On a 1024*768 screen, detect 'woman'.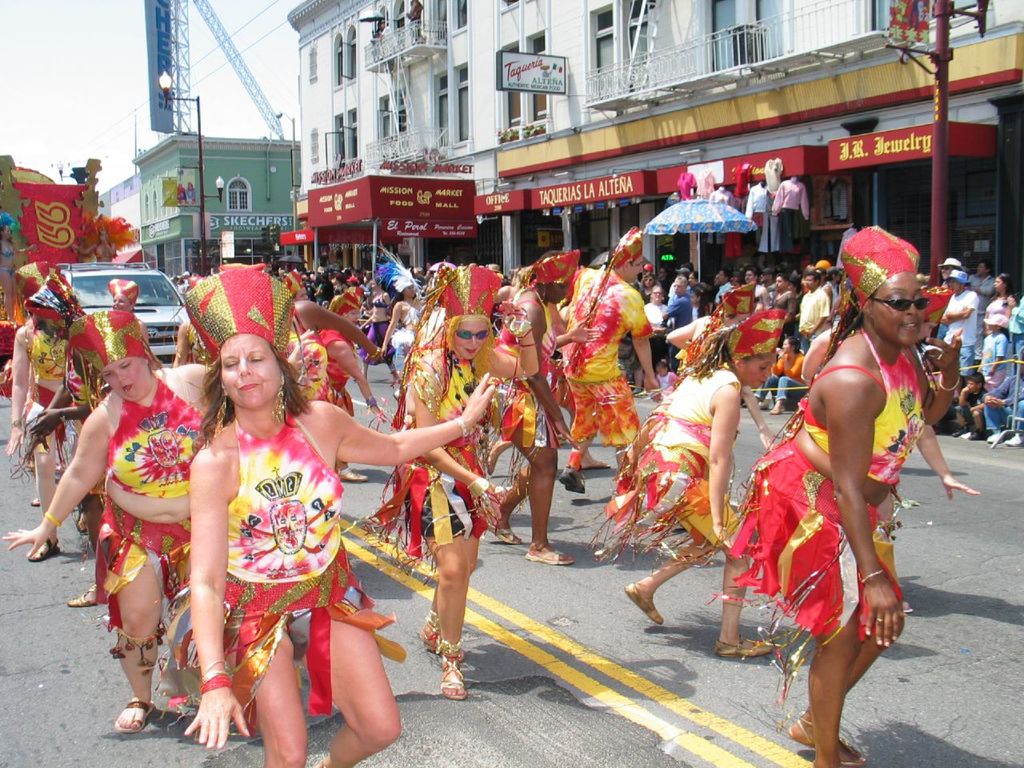
locate(988, 270, 1017, 330).
